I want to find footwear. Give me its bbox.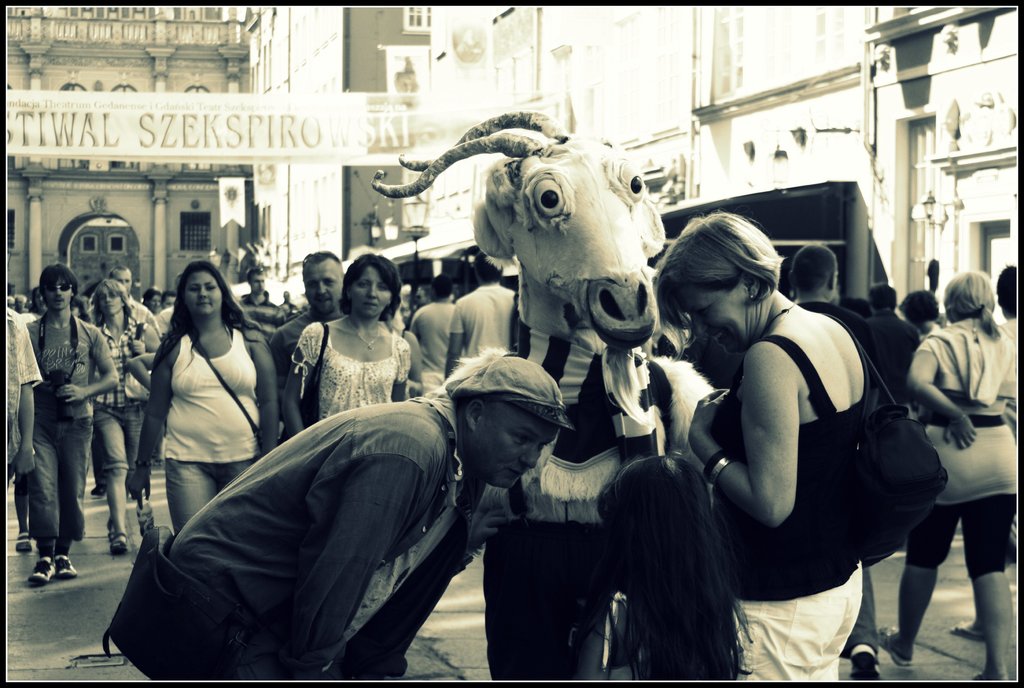
90 484 104 498.
